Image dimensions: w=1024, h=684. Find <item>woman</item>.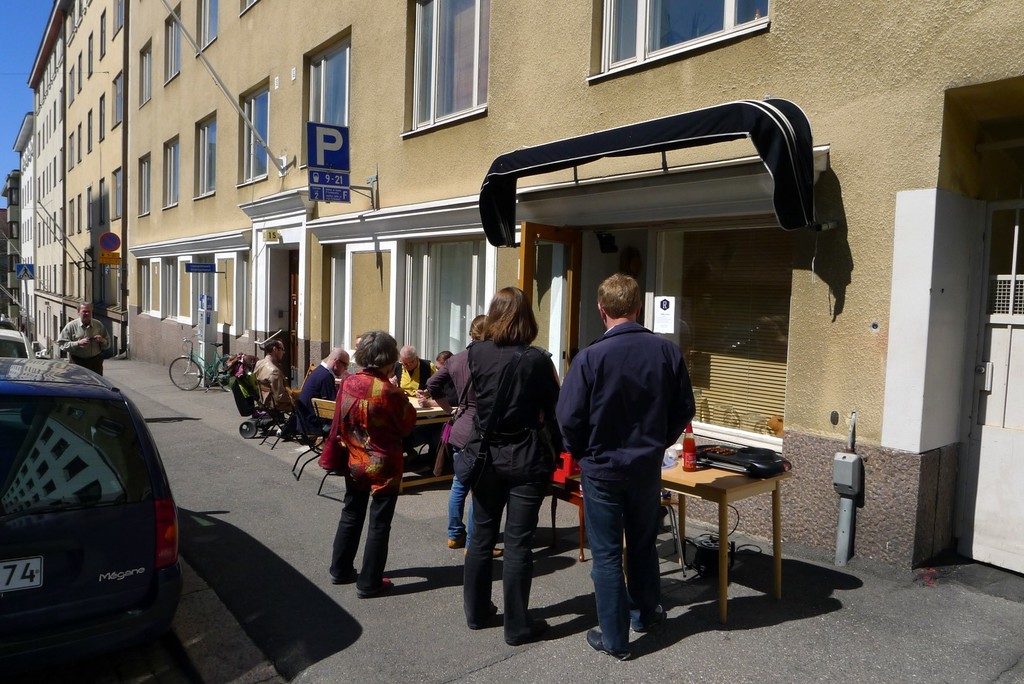
(416,350,456,457).
